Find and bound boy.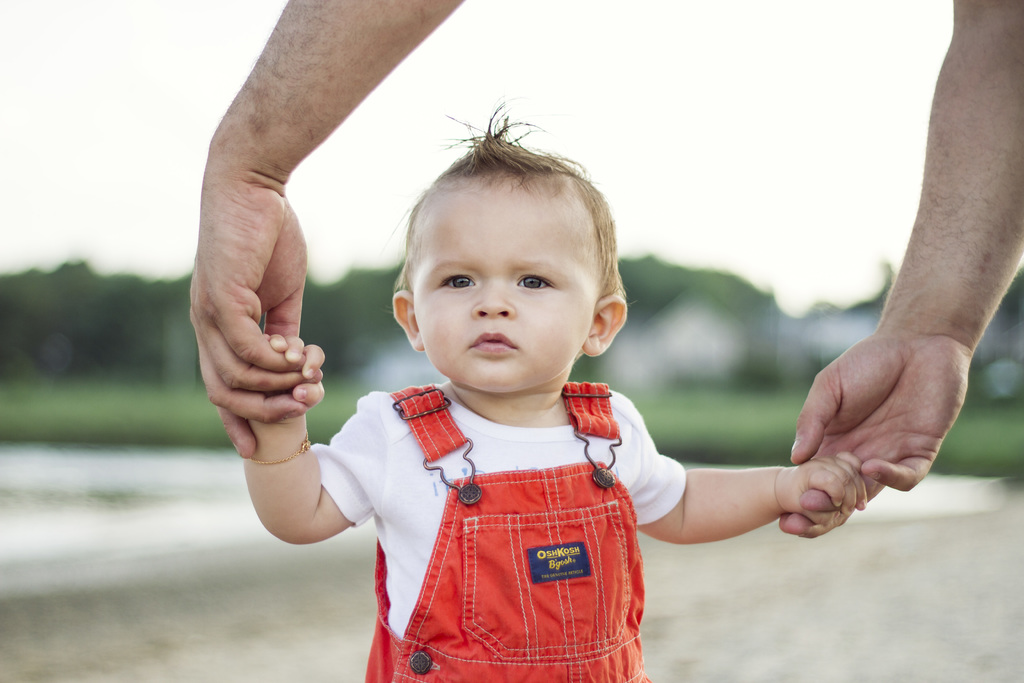
Bound: <box>237,97,867,682</box>.
